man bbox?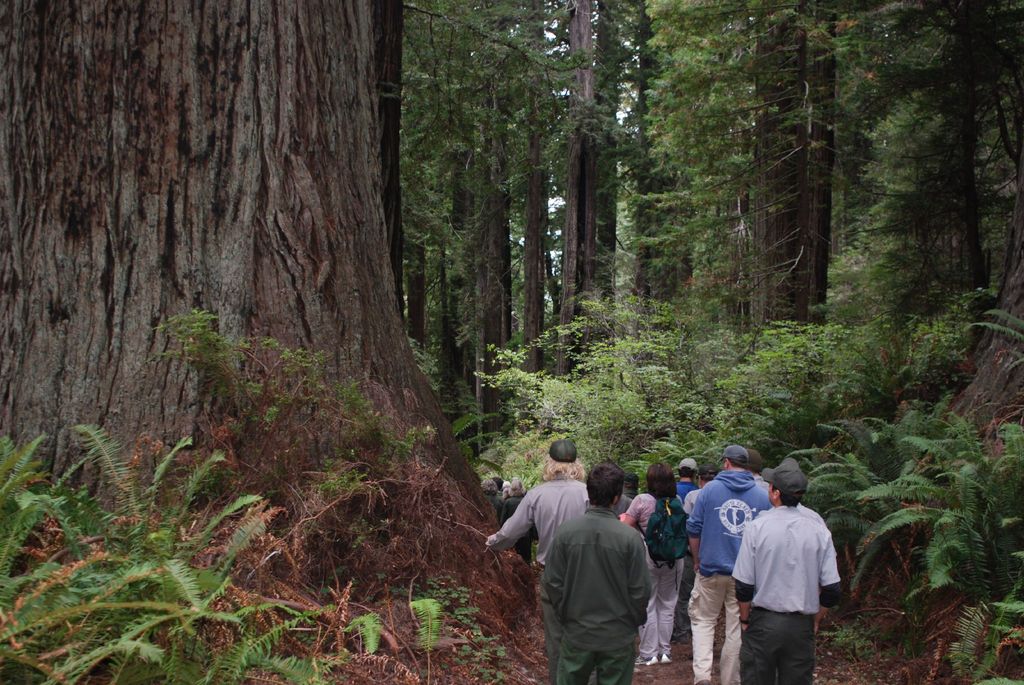
(685,462,726,648)
